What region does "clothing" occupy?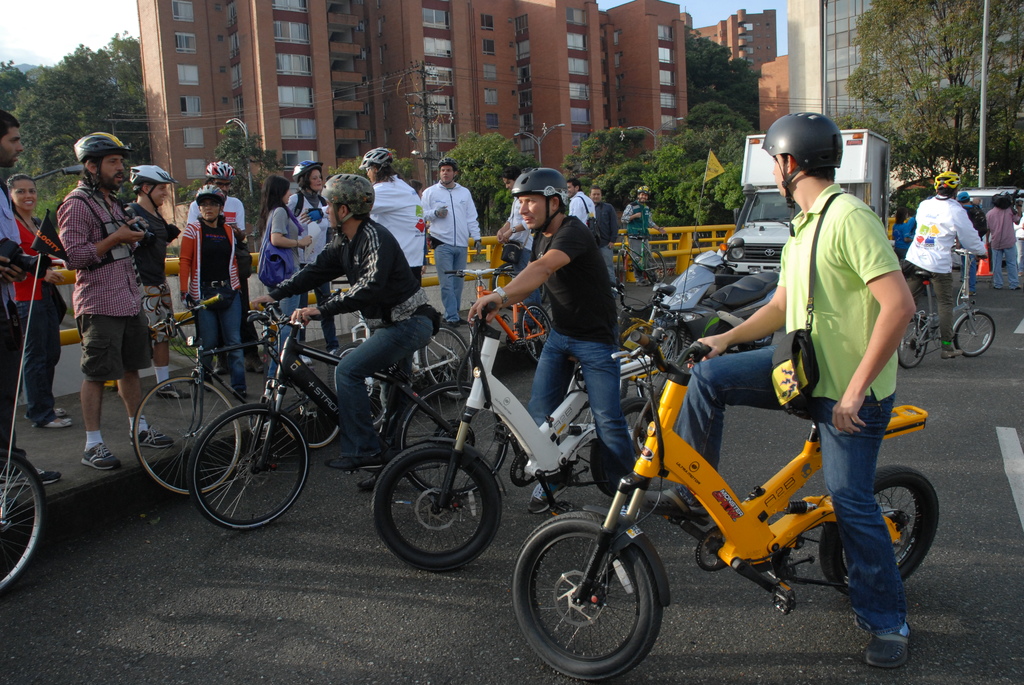
BBox(575, 187, 593, 244).
